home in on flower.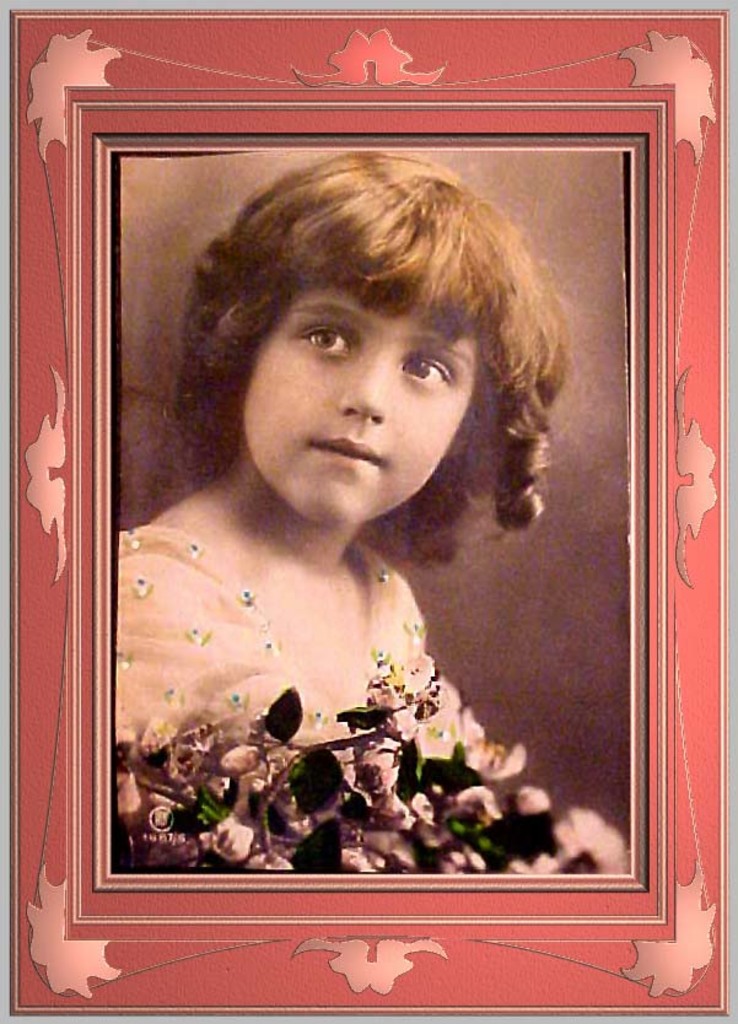
Homed in at (left=462, top=721, right=537, bottom=776).
